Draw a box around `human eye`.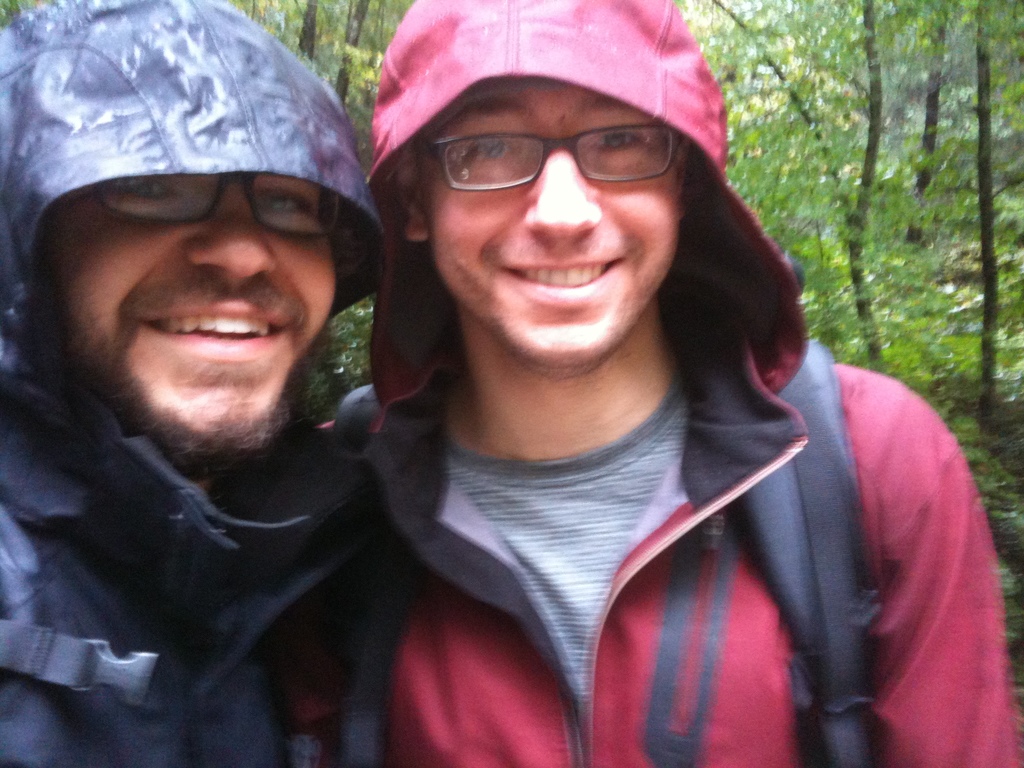
Rect(588, 116, 655, 165).
